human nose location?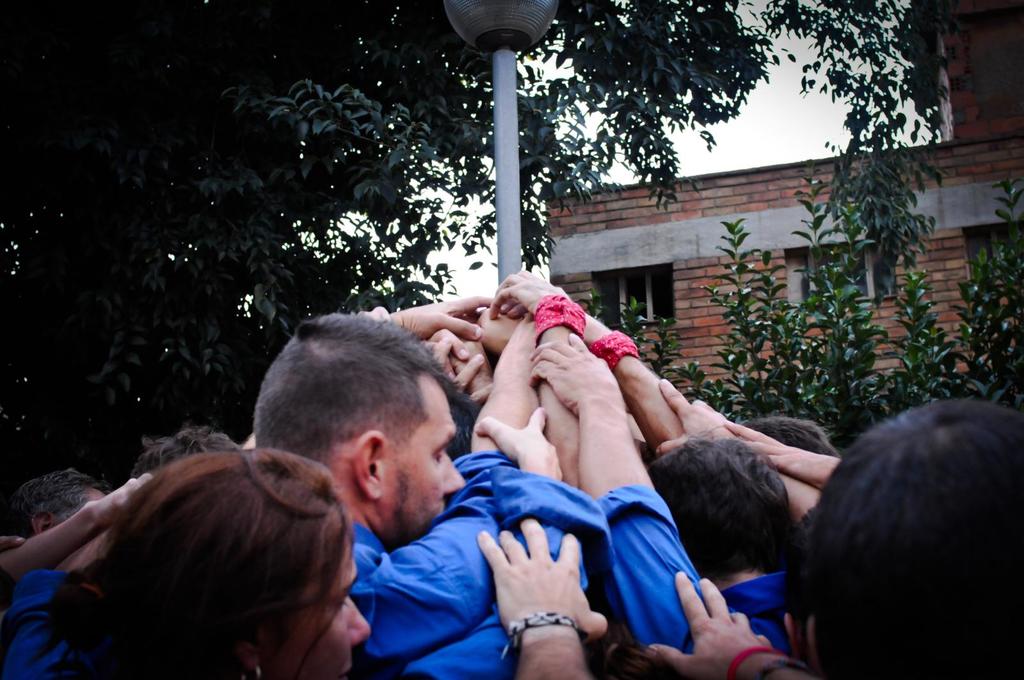
(left=442, top=452, right=465, bottom=491)
